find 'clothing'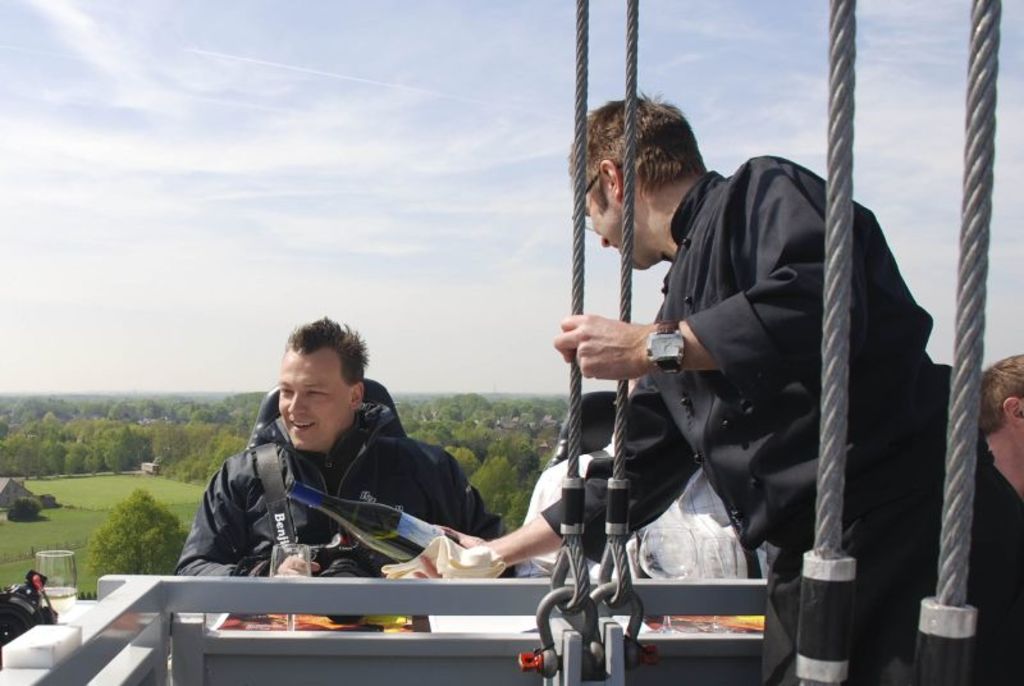
<box>164,402,522,591</box>
